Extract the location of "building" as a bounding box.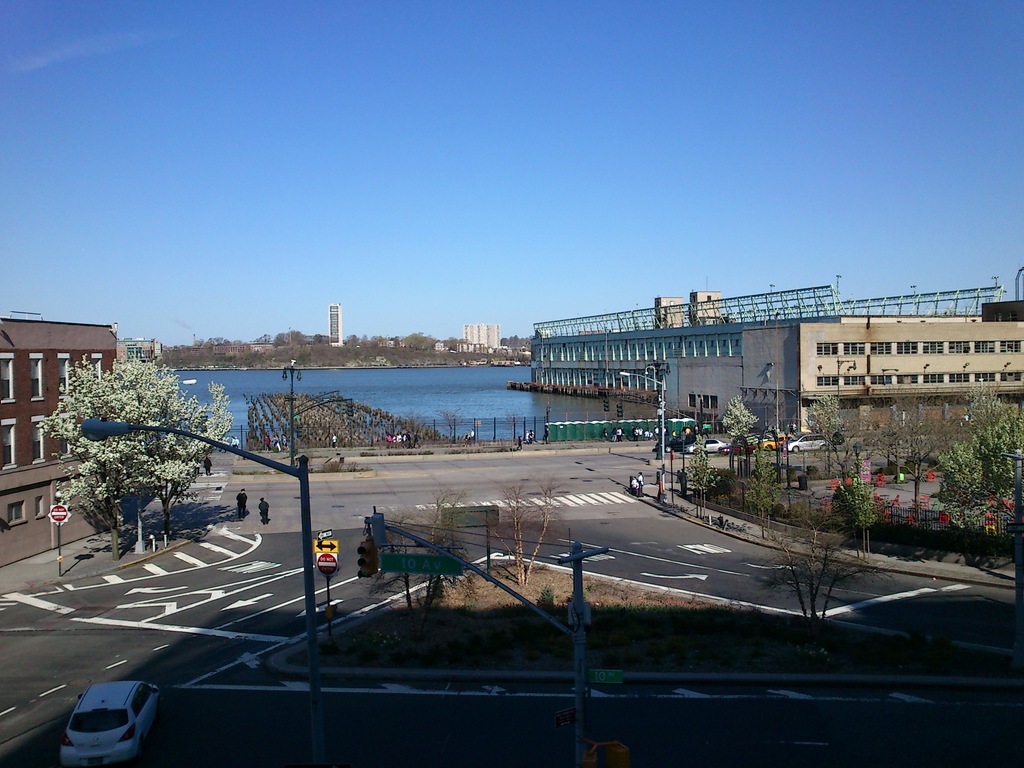
bbox(460, 322, 503, 347).
